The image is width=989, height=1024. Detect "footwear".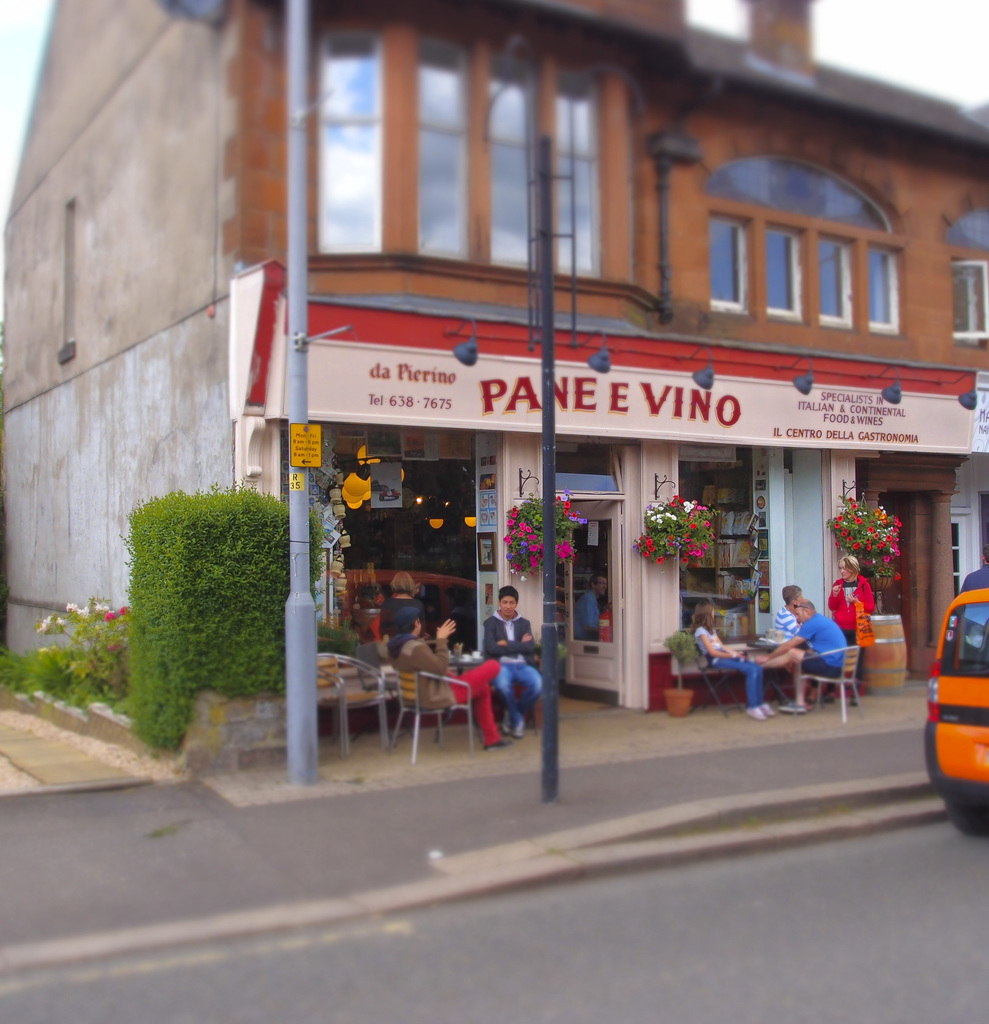
Detection: bbox=[780, 703, 805, 715].
